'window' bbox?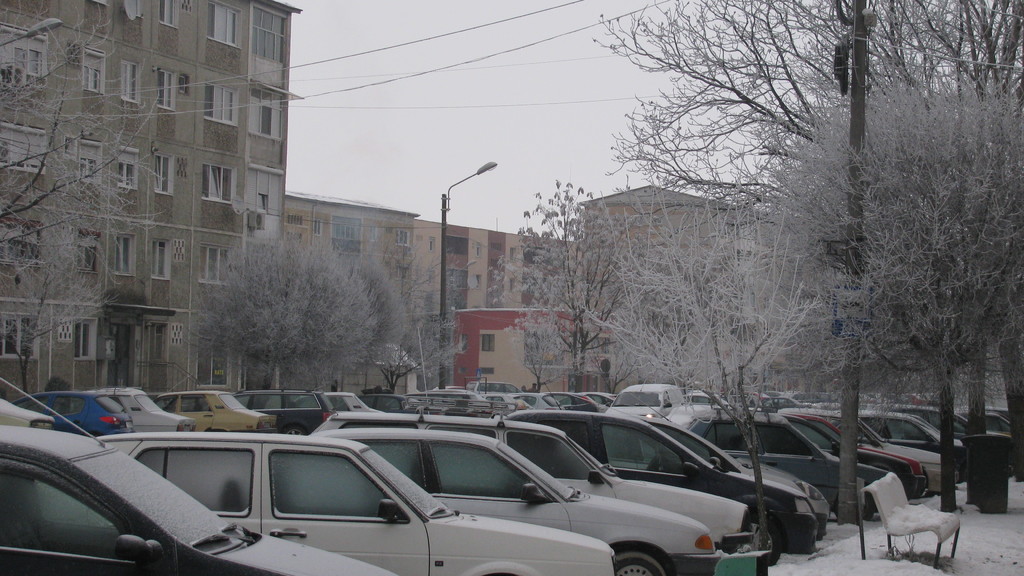
(152,150,173,200)
